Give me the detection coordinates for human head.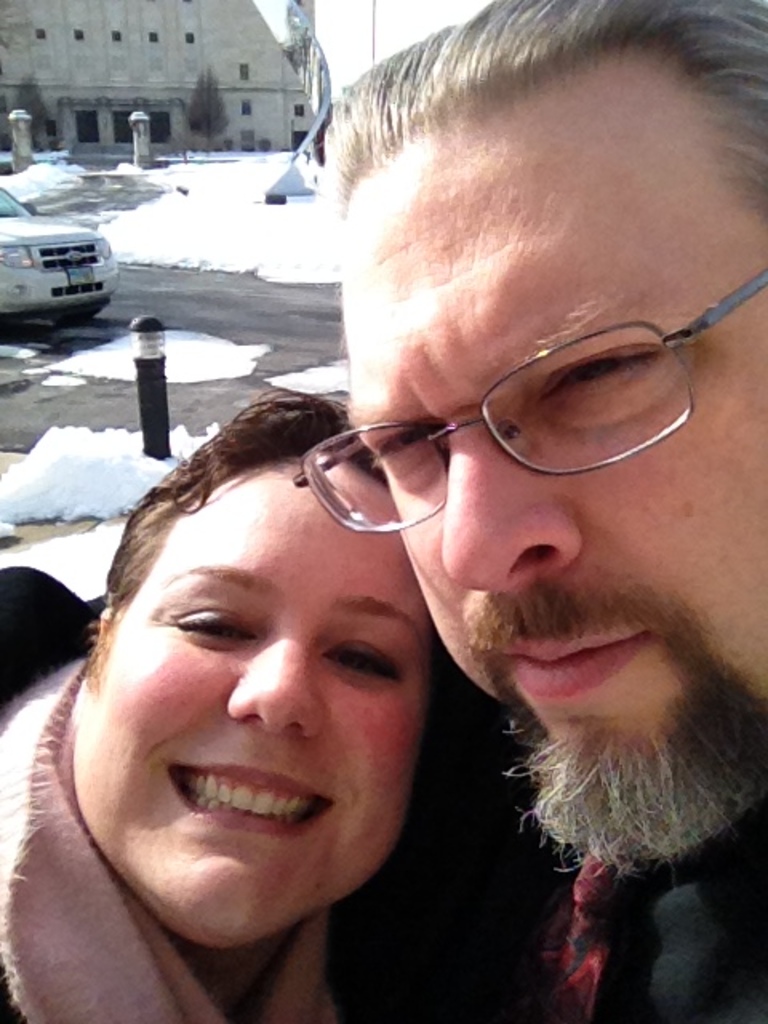
(77, 405, 450, 894).
